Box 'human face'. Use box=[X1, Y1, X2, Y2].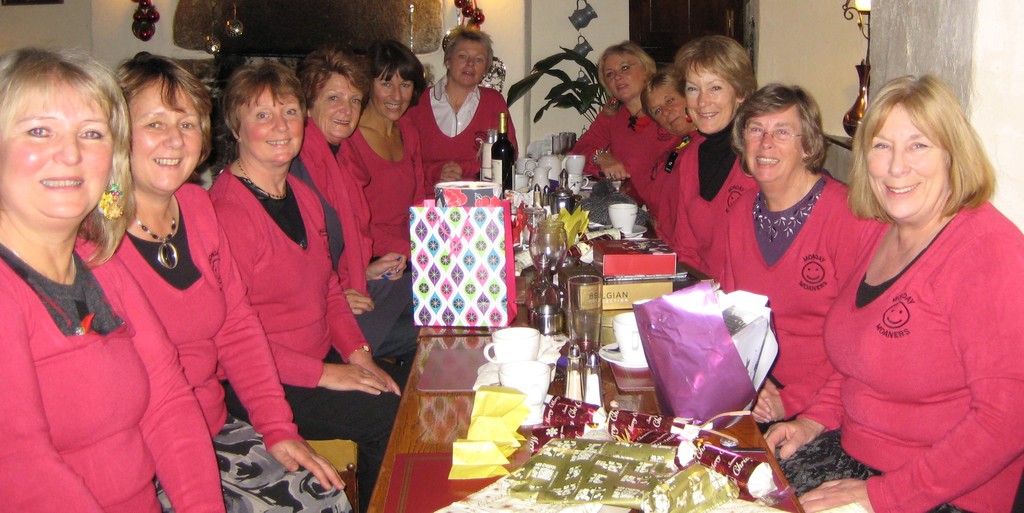
box=[686, 63, 737, 134].
